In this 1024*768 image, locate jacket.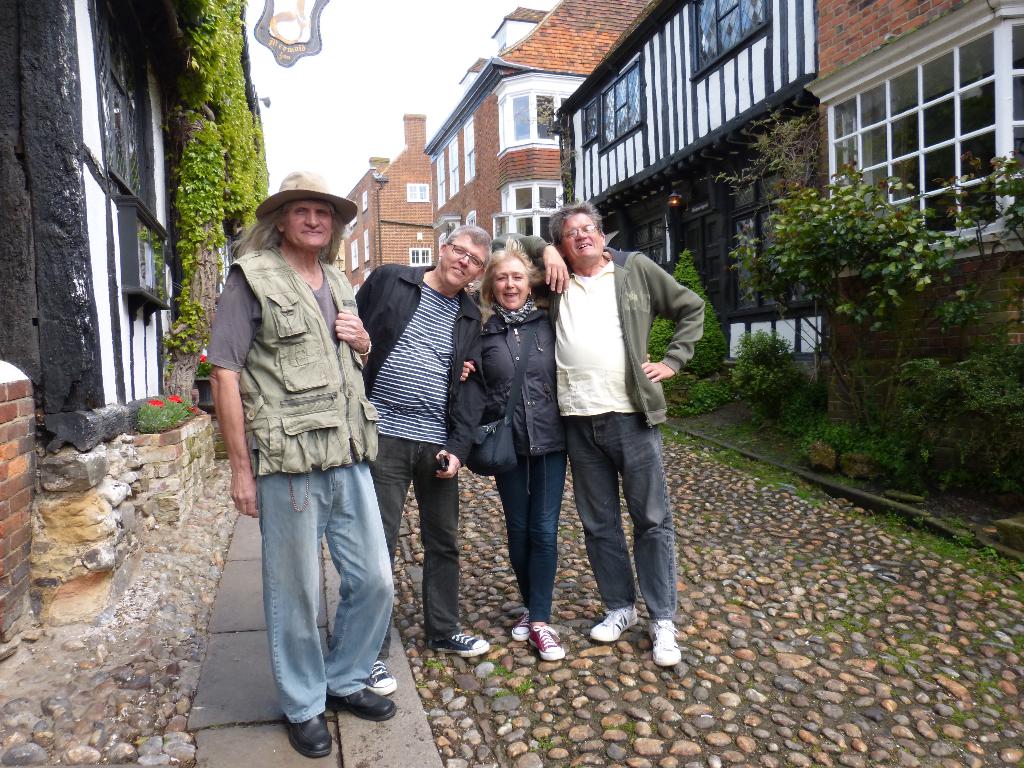
Bounding box: {"x1": 472, "y1": 285, "x2": 563, "y2": 460}.
